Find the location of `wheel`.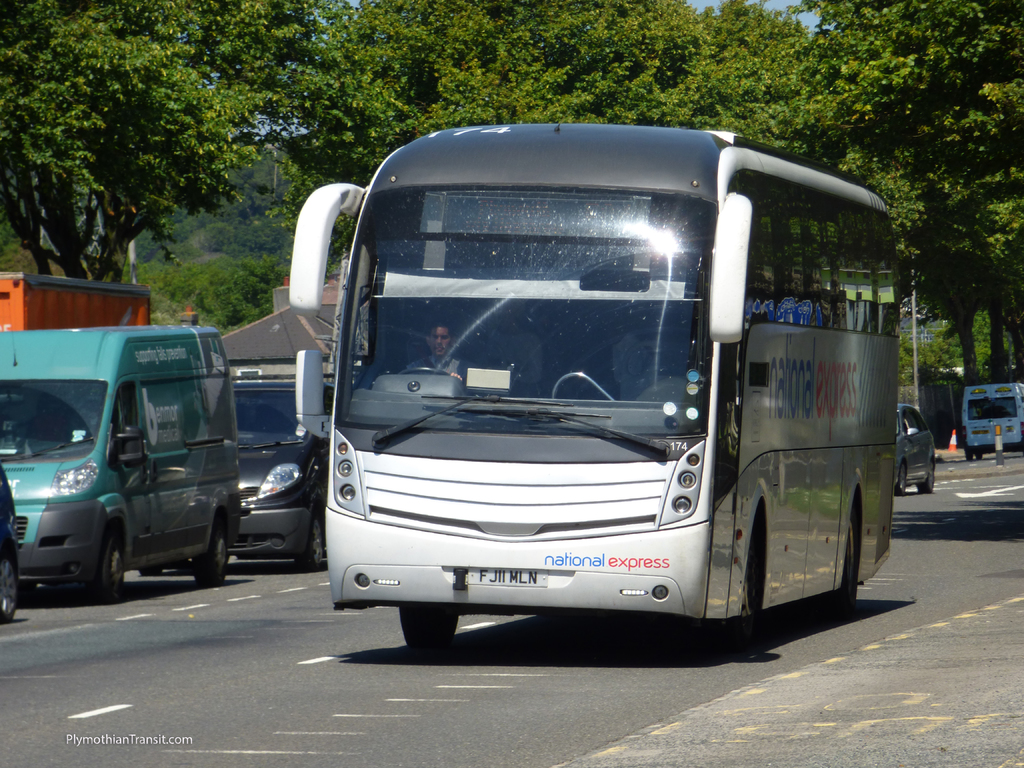
Location: [965, 450, 975, 463].
